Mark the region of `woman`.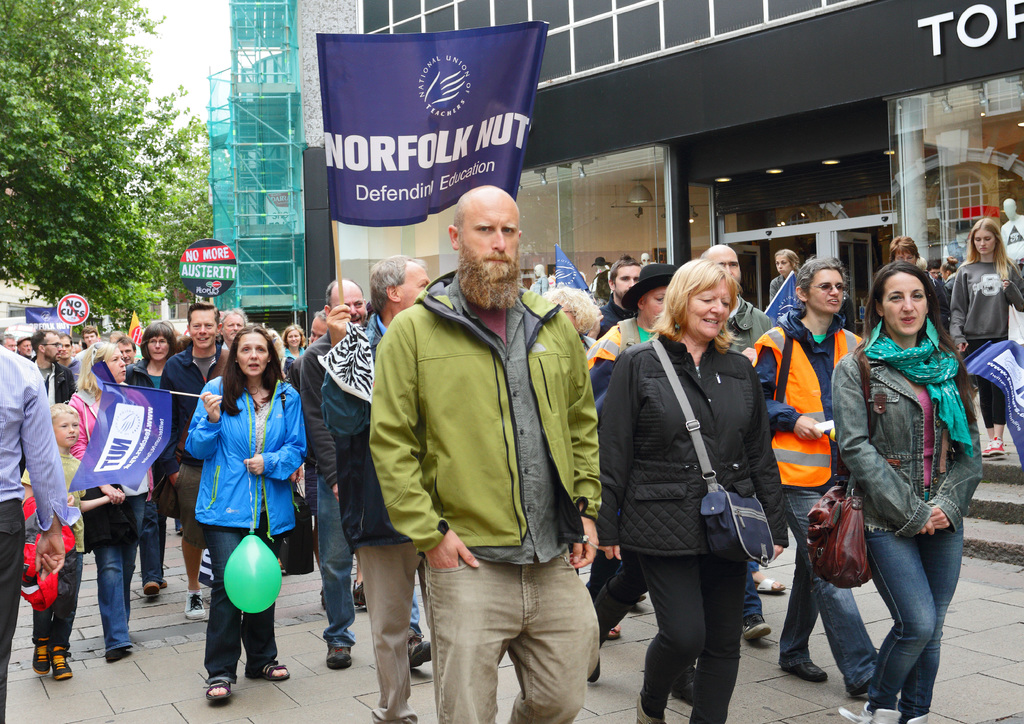
Region: bbox(184, 324, 310, 704).
